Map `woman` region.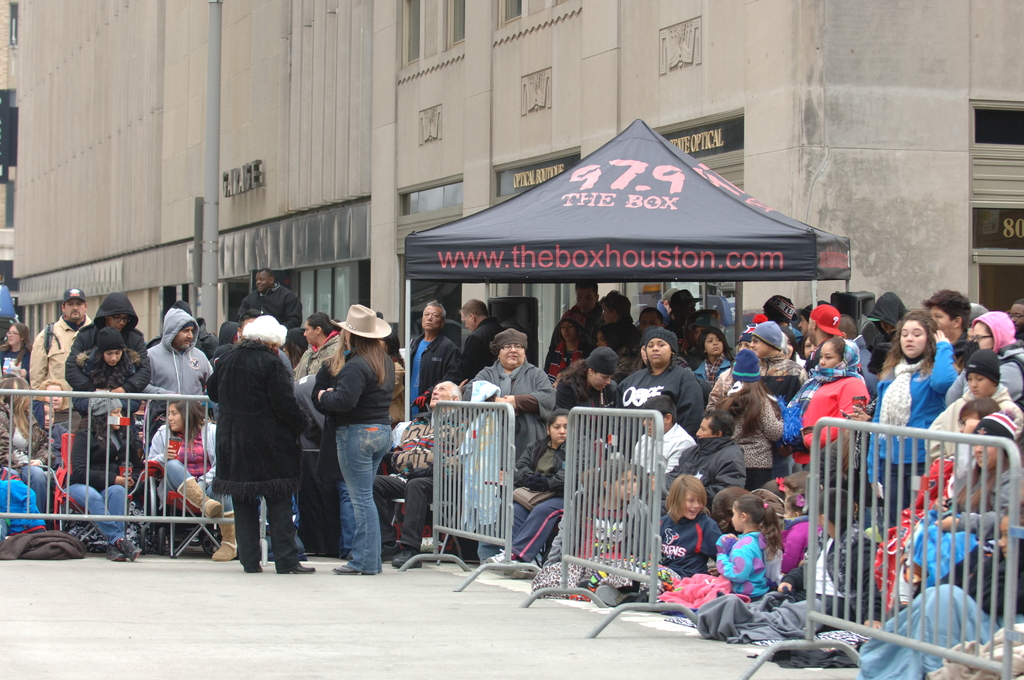
Mapped to left=36, top=379, right=81, bottom=464.
